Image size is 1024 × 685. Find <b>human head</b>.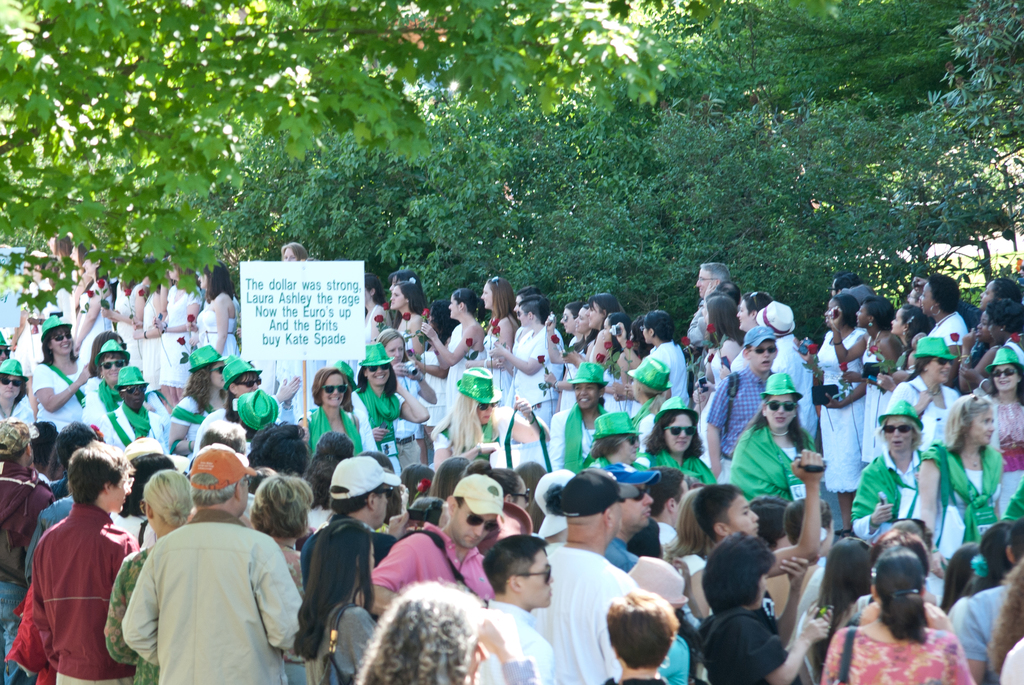
<region>514, 295, 551, 330</region>.
